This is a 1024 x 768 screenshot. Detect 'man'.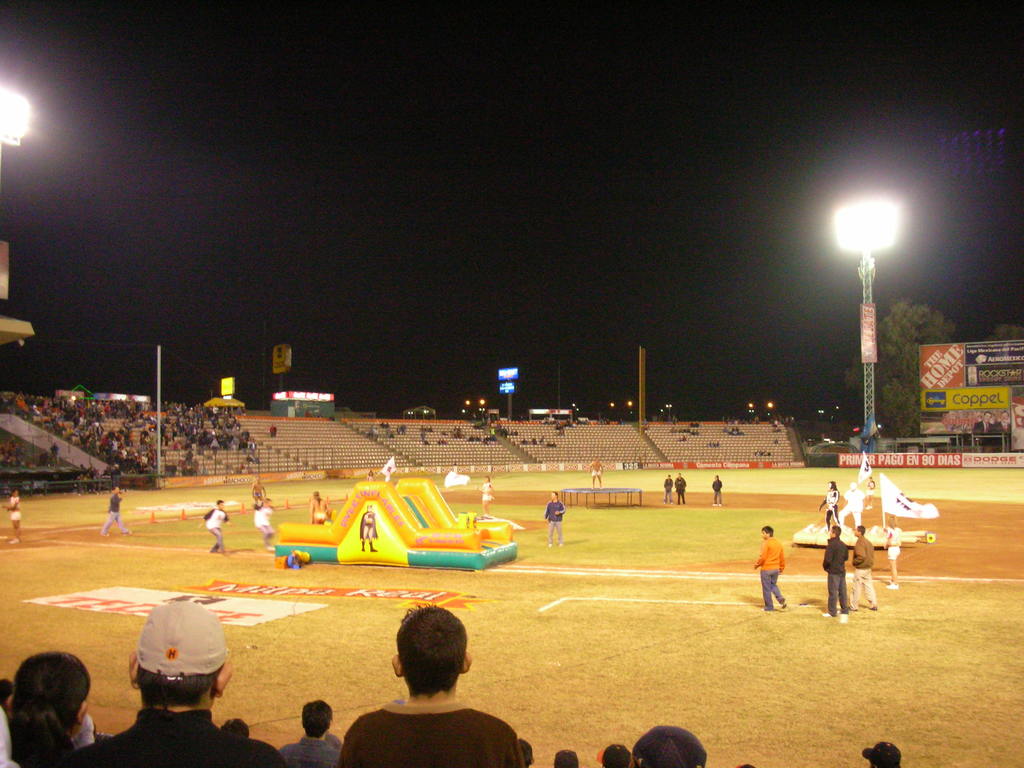
Rect(63, 591, 273, 767).
